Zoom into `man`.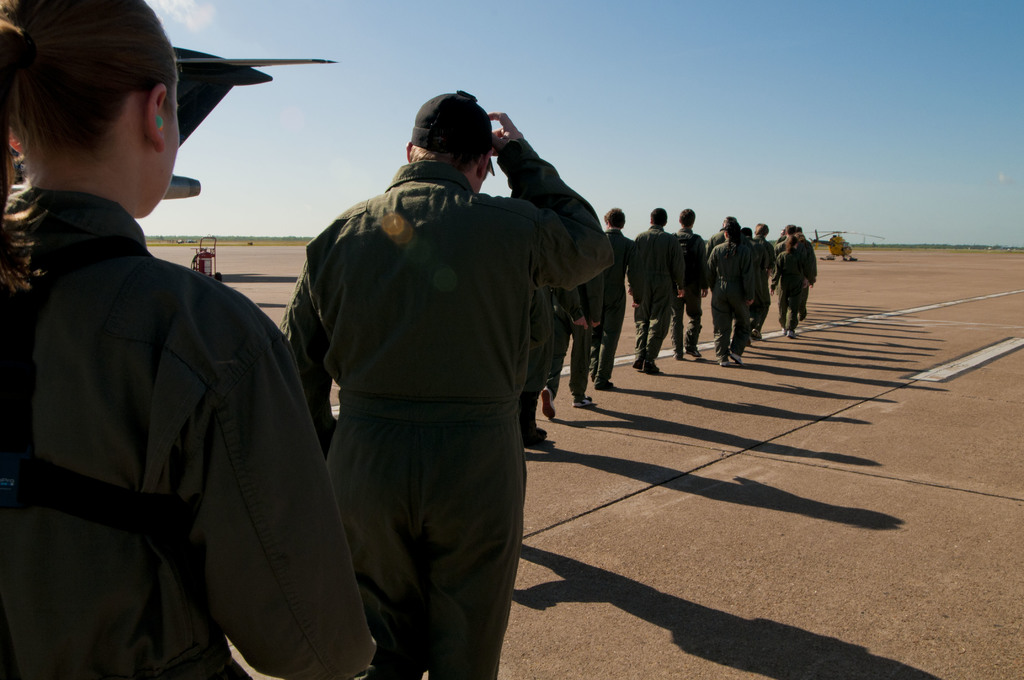
Zoom target: detection(796, 227, 816, 322).
